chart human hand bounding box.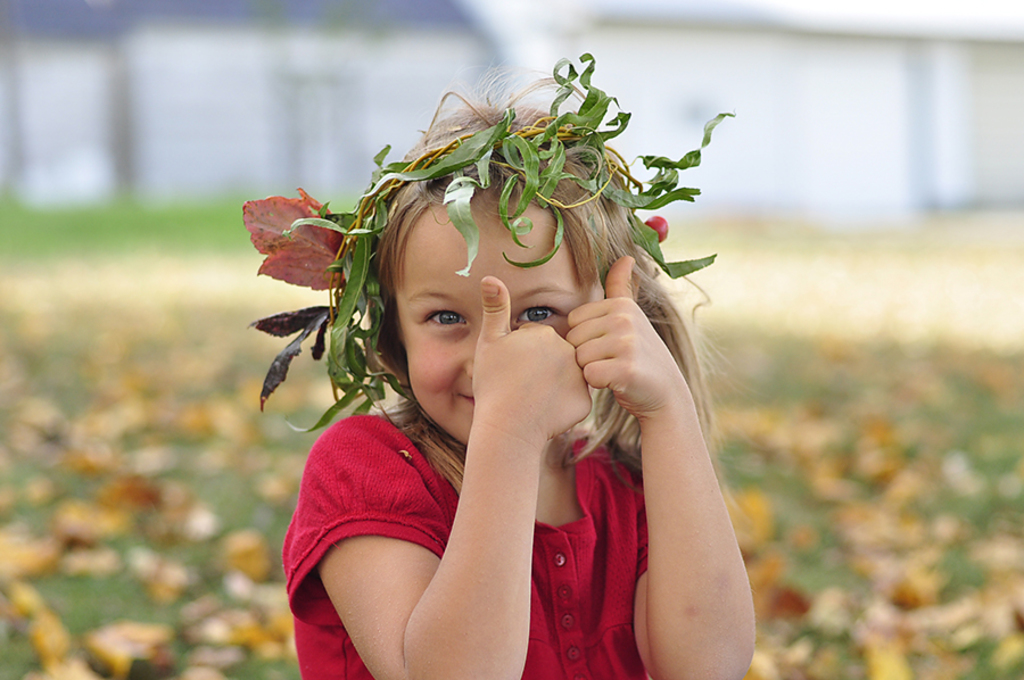
Charted: locate(476, 291, 613, 465).
